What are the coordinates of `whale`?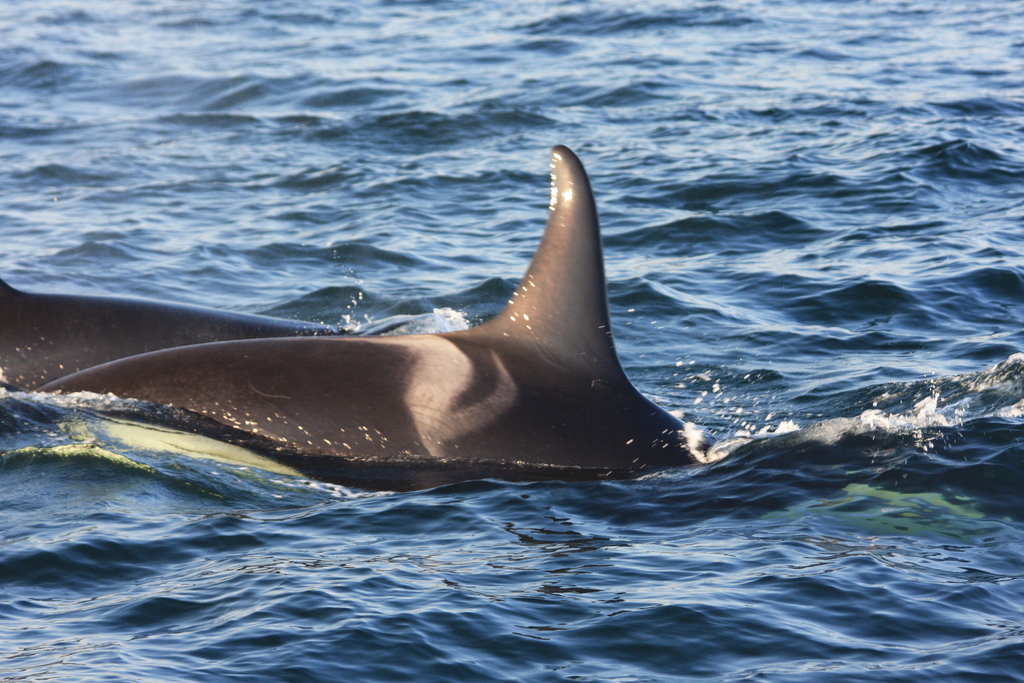
{"left": 35, "top": 135, "right": 705, "bottom": 484}.
